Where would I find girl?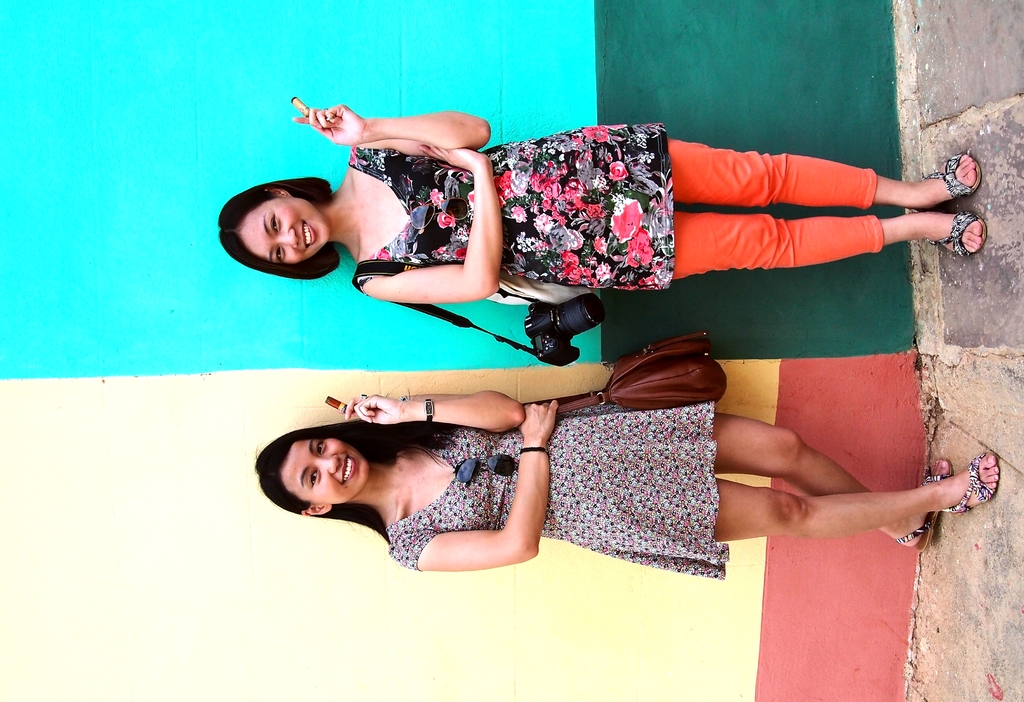
At (left=218, top=106, right=985, bottom=301).
